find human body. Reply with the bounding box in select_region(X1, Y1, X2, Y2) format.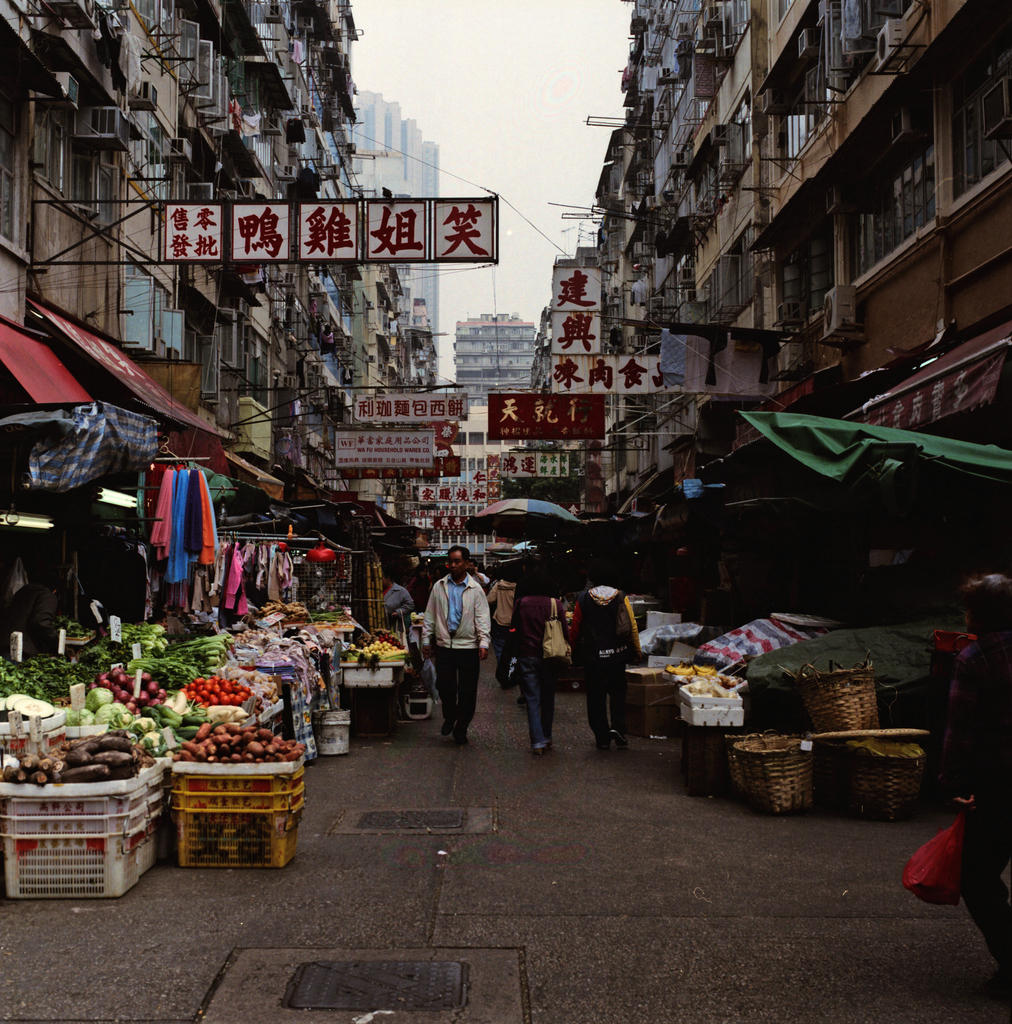
select_region(938, 573, 1011, 974).
